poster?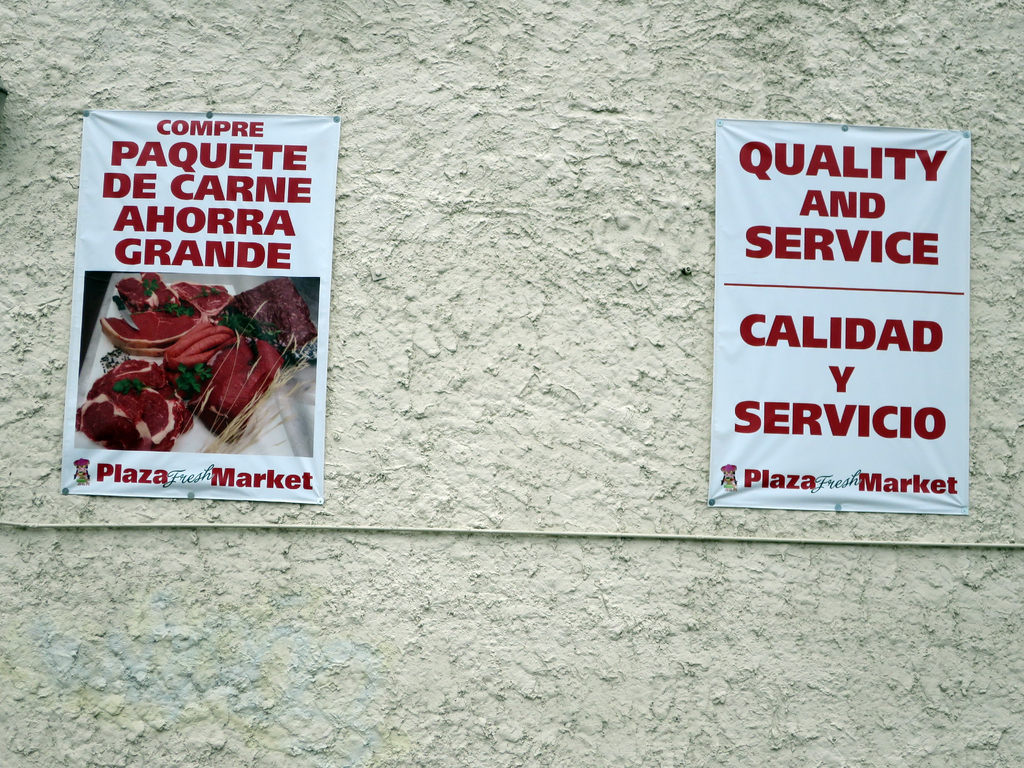
[left=58, top=116, right=343, bottom=501]
